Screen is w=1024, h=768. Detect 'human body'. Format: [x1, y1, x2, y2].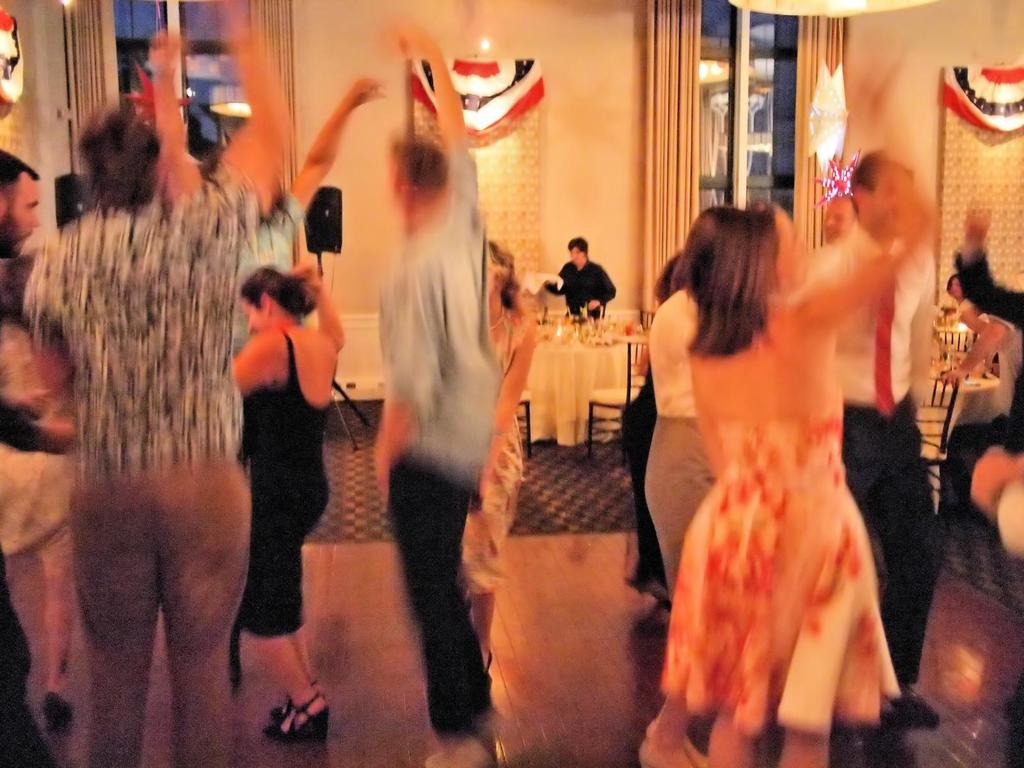
[551, 235, 617, 323].
